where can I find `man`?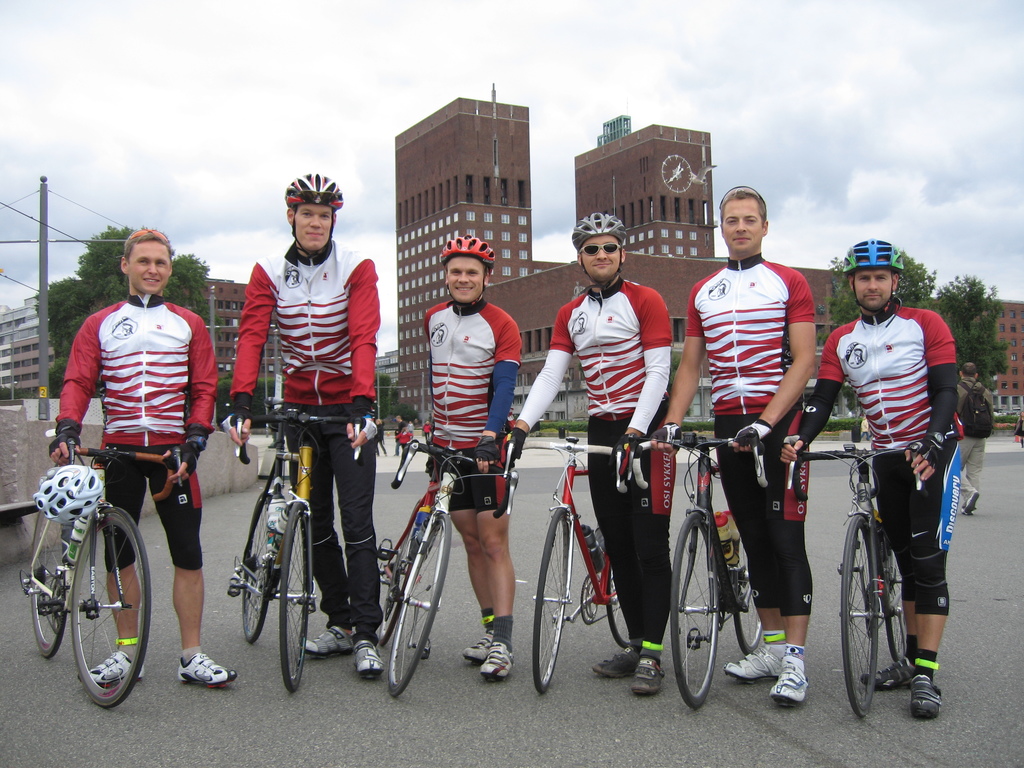
You can find it at x1=394, y1=415, x2=409, y2=455.
